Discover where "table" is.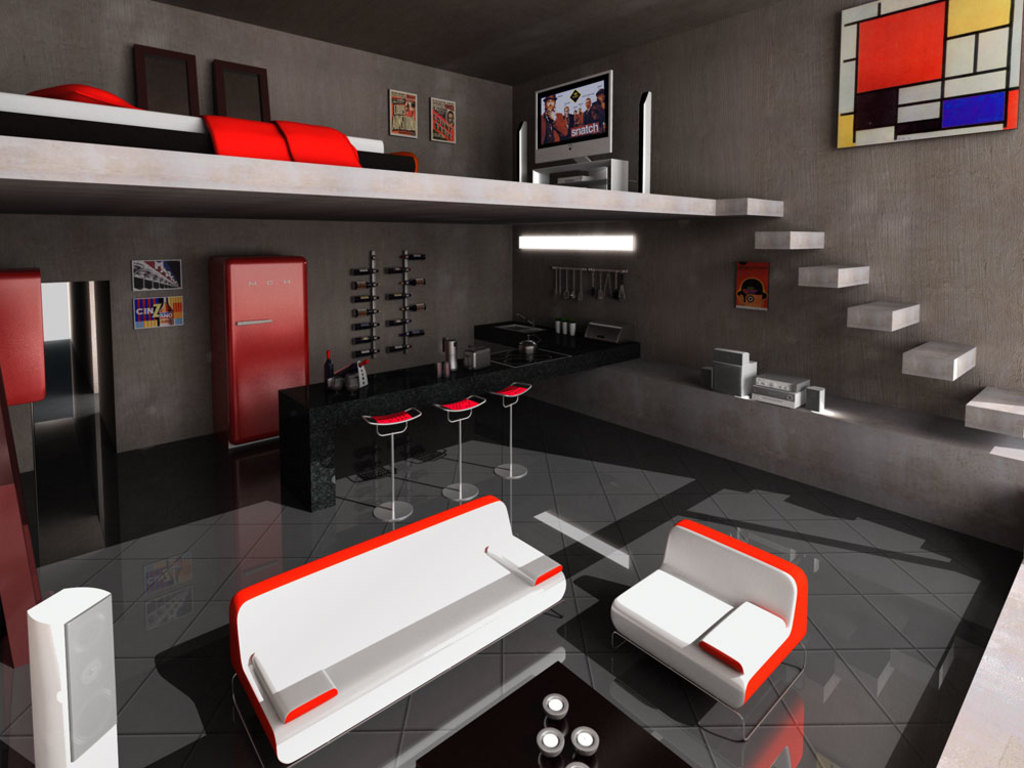
Discovered at box=[413, 660, 691, 767].
